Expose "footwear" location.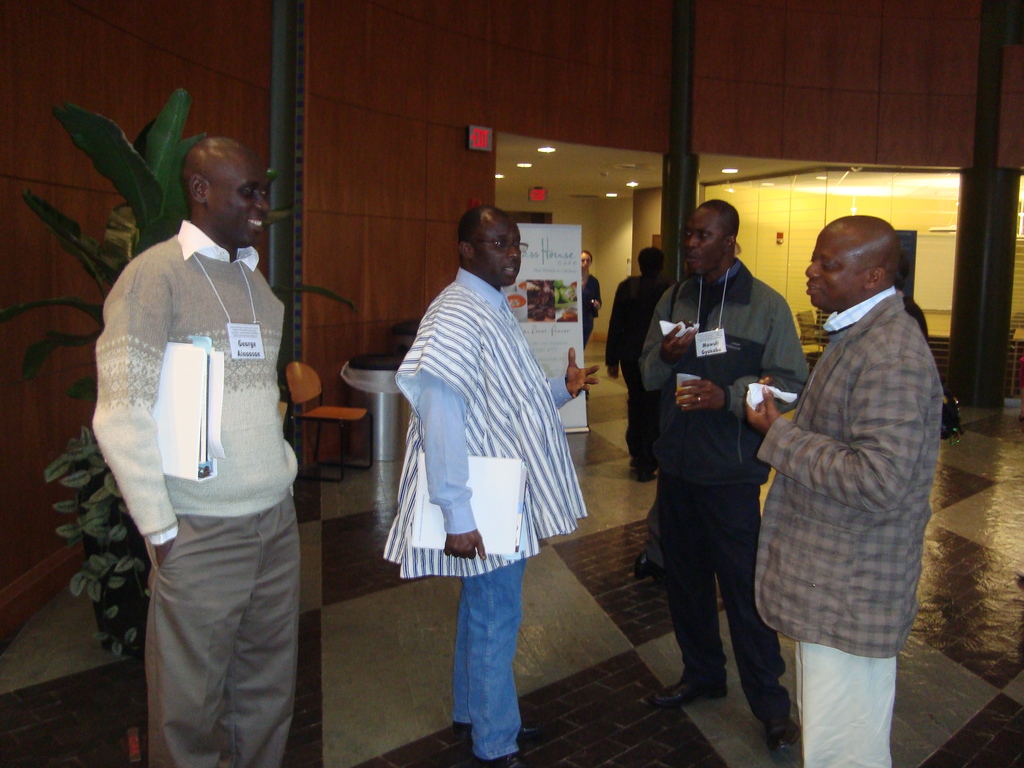
Exposed at (452, 722, 541, 743).
